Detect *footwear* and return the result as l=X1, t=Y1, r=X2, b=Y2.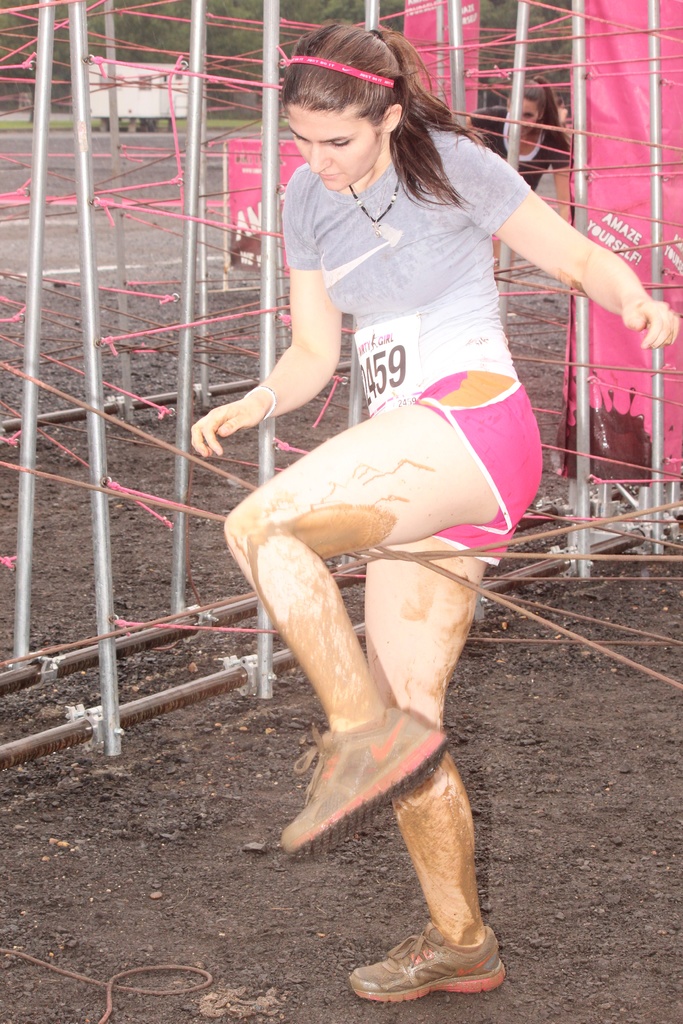
l=344, t=917, r=506, b=1008.
